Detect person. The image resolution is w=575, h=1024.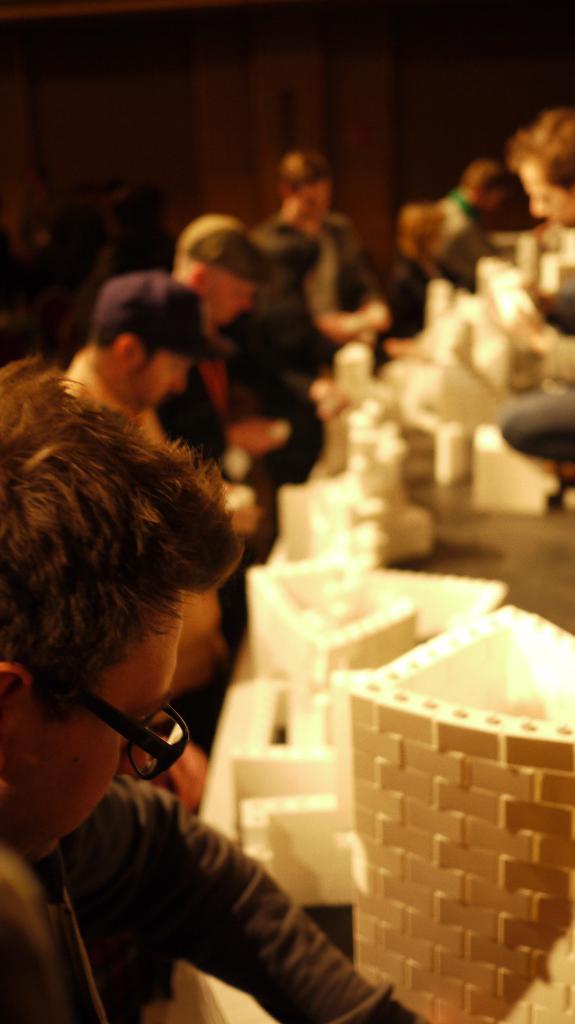
502 109 574 227.
